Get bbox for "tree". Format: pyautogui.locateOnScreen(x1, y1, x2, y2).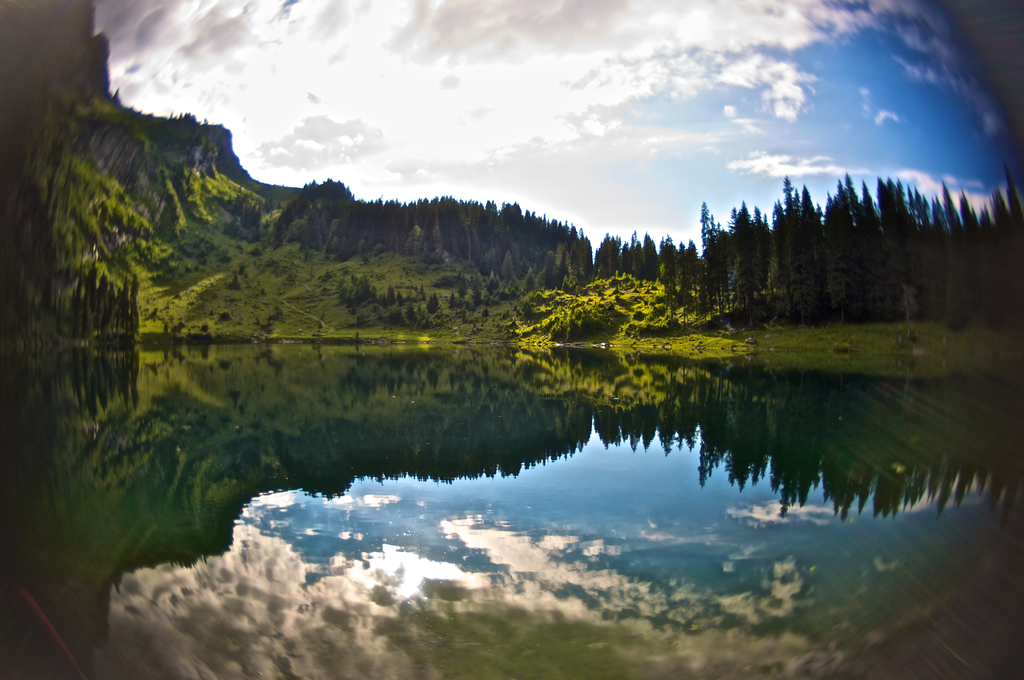
pyautogui.locateOnScreen(328, 179, 358, 252).
